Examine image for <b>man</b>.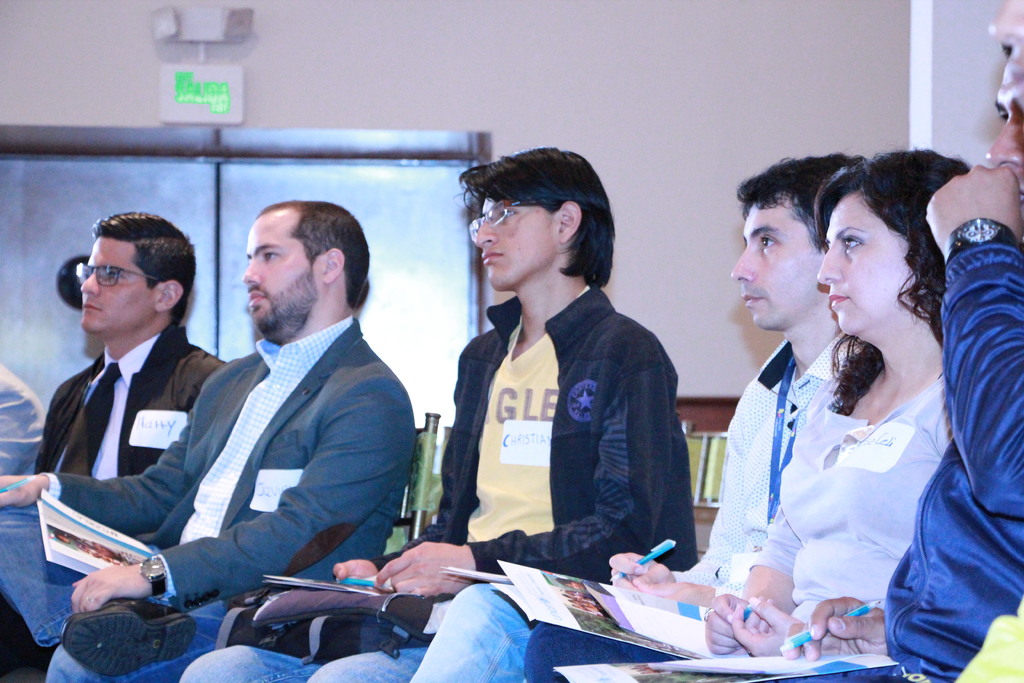
Examination result: 385, 116, 920, 682.
